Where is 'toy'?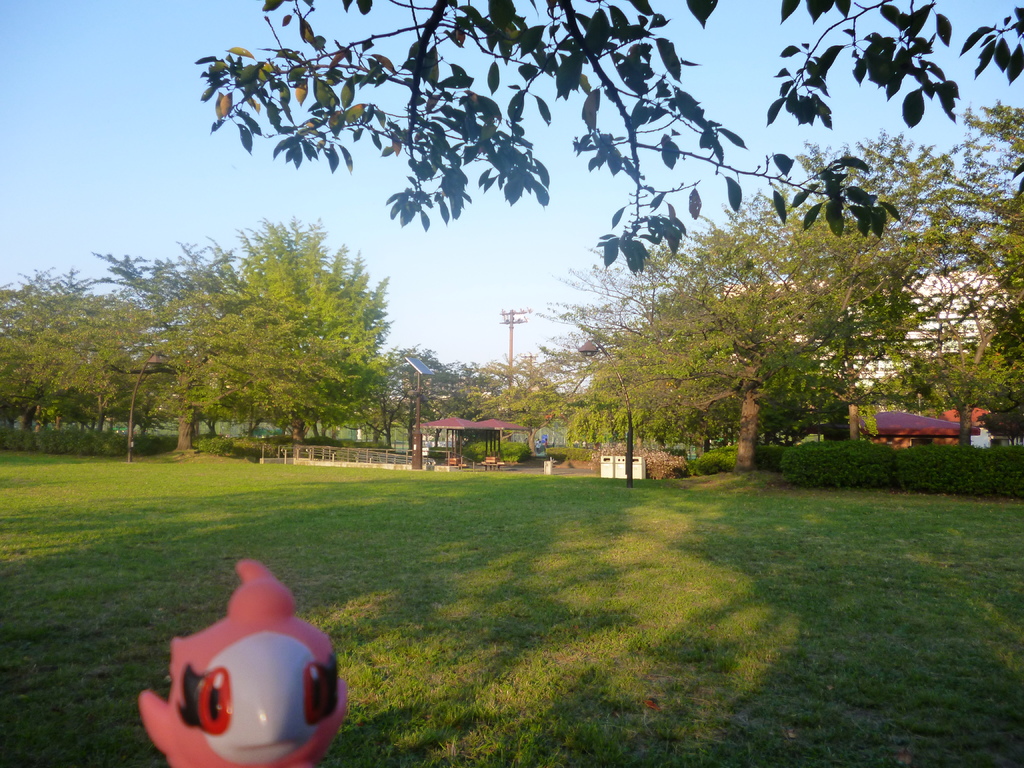
box=[141, 577, 334, 766].
